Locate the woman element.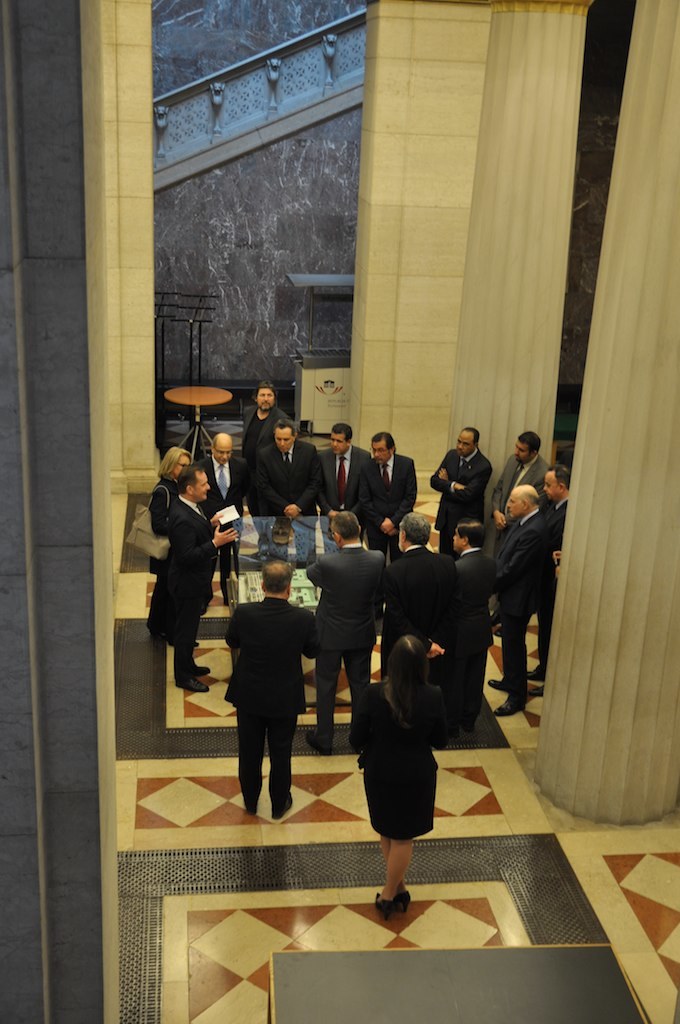
Element bbox: detection(350, 633, 462, 912).
